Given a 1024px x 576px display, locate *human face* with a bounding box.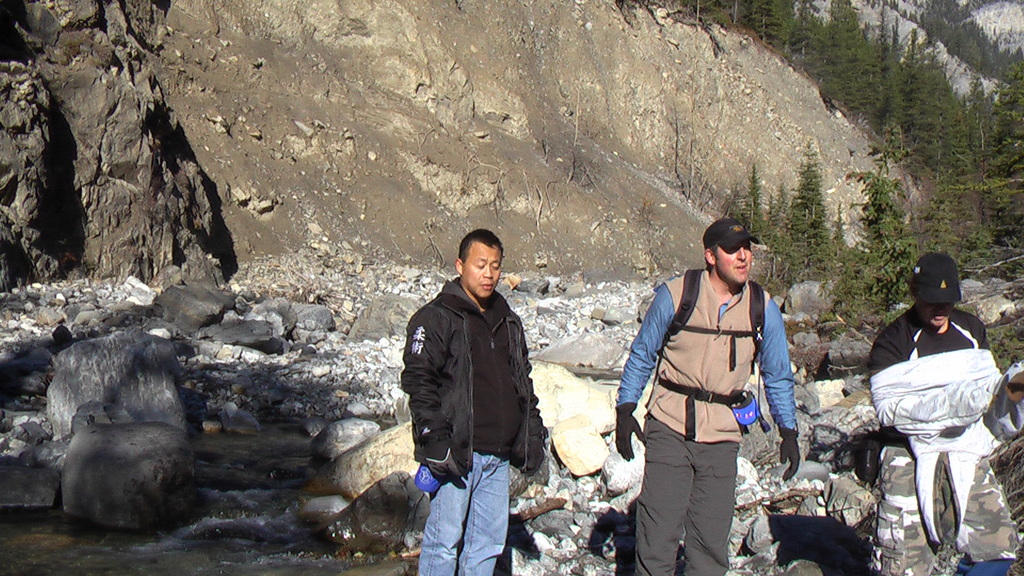
Located: (462, 246, 501, 296).
